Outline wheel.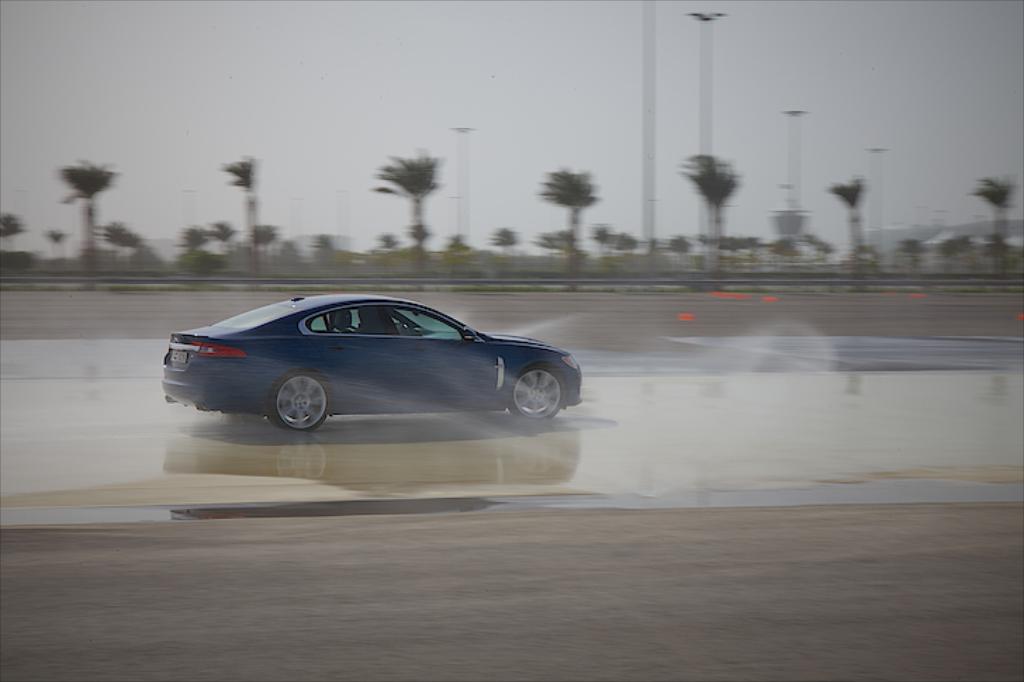
Outline: box=[505, 364, 563, 419].
